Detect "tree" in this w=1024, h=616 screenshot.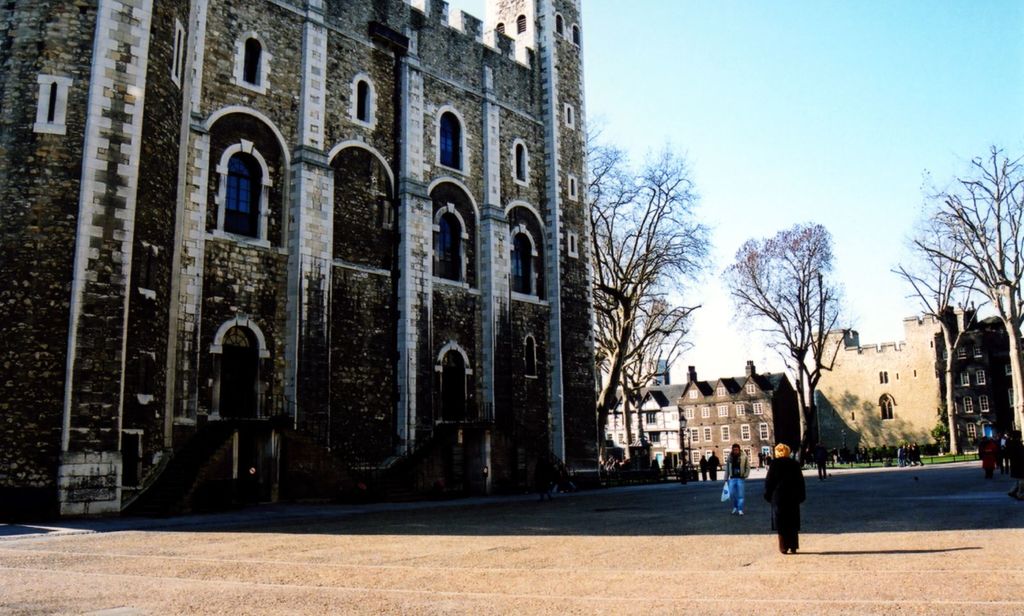
Detection: 883 139 1023 449.
